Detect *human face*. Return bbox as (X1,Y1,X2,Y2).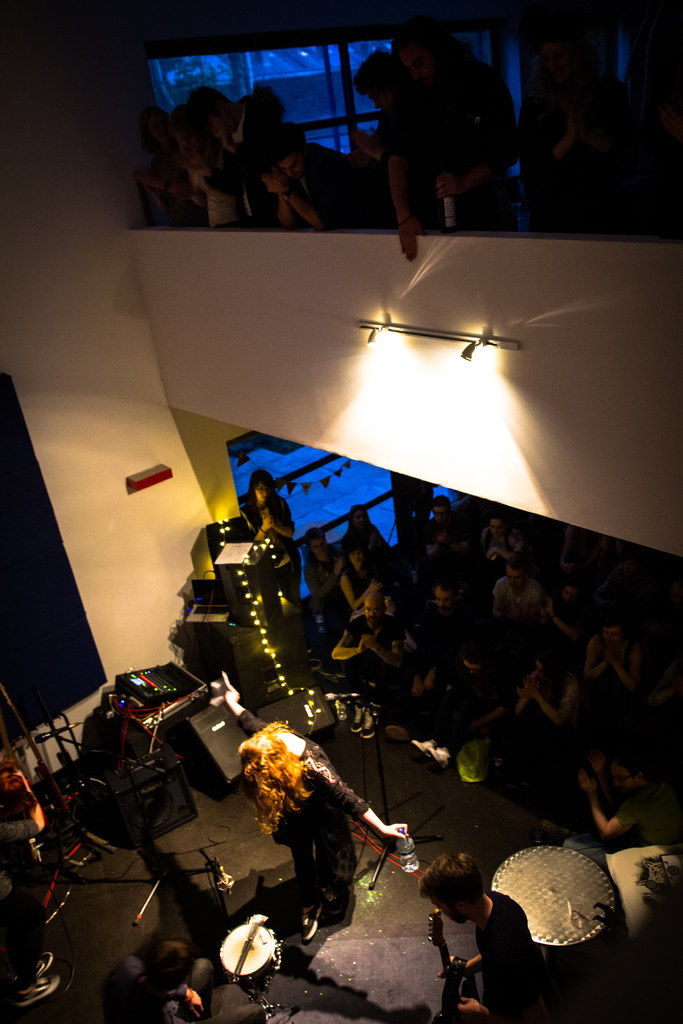
(354,511,365,531).
